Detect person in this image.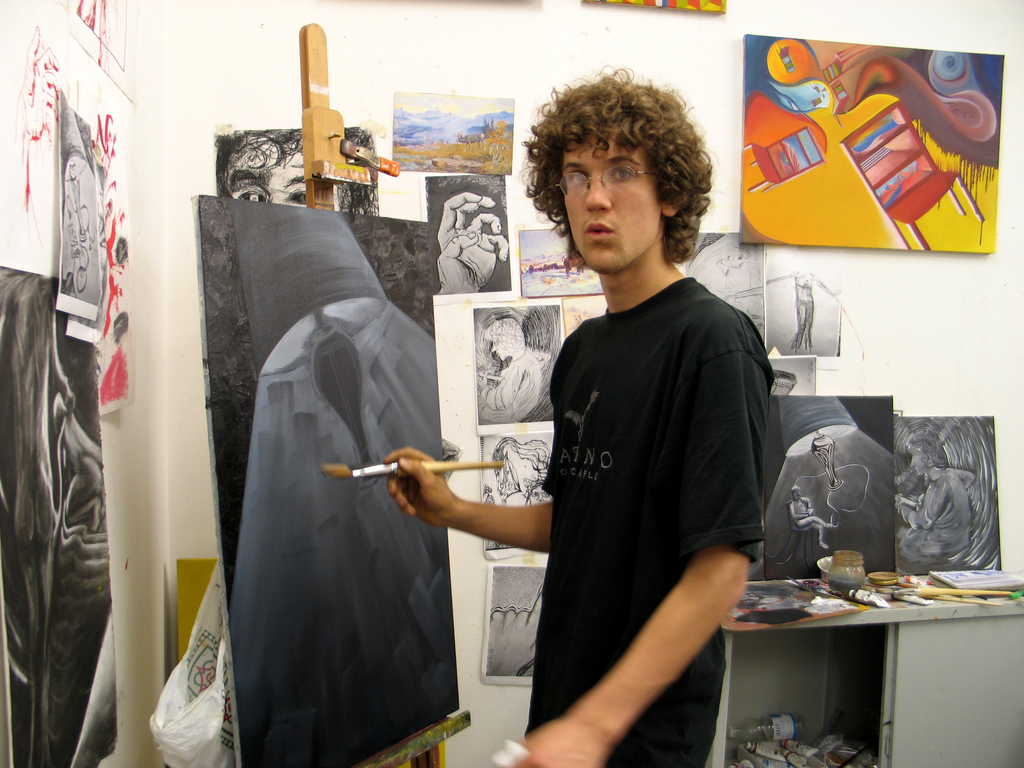
Detection: 902 433 974 563.
